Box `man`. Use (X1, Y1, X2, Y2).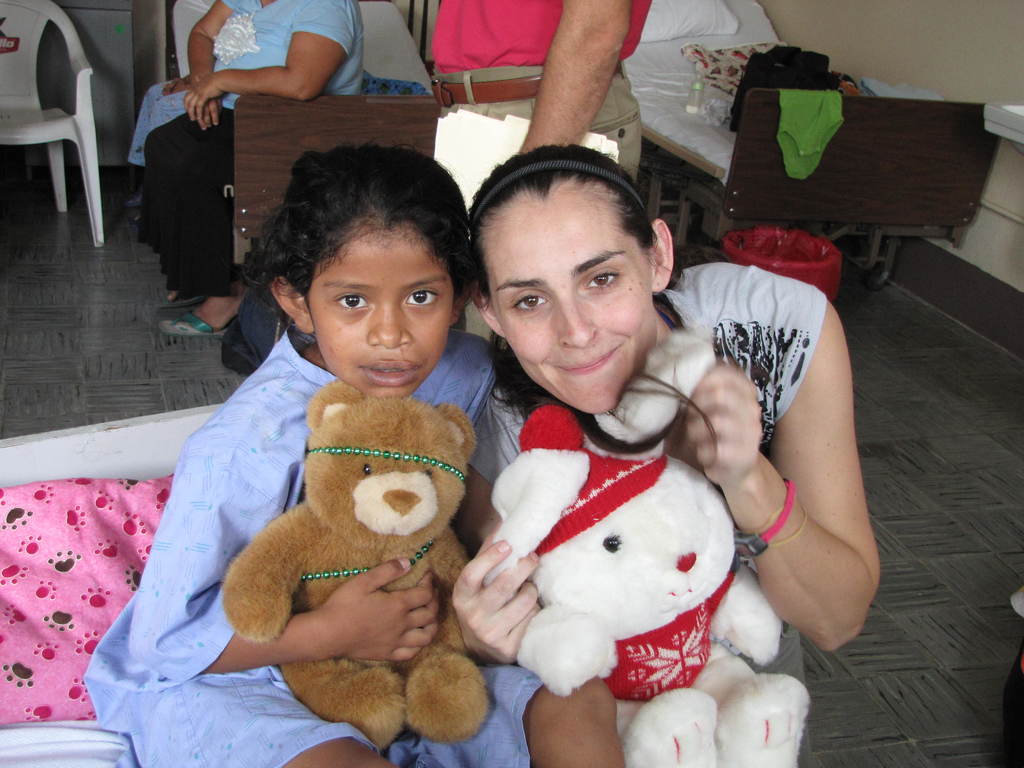
(435, 0, 653, 196).
